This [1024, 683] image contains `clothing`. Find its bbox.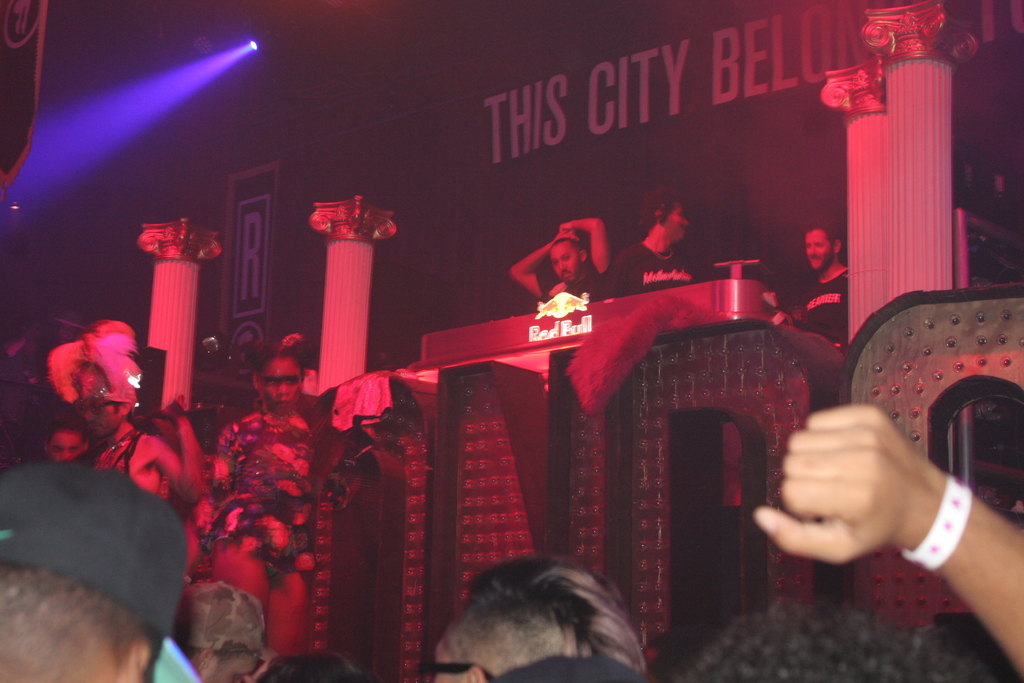
BBox(605, 243, 700, 296).
